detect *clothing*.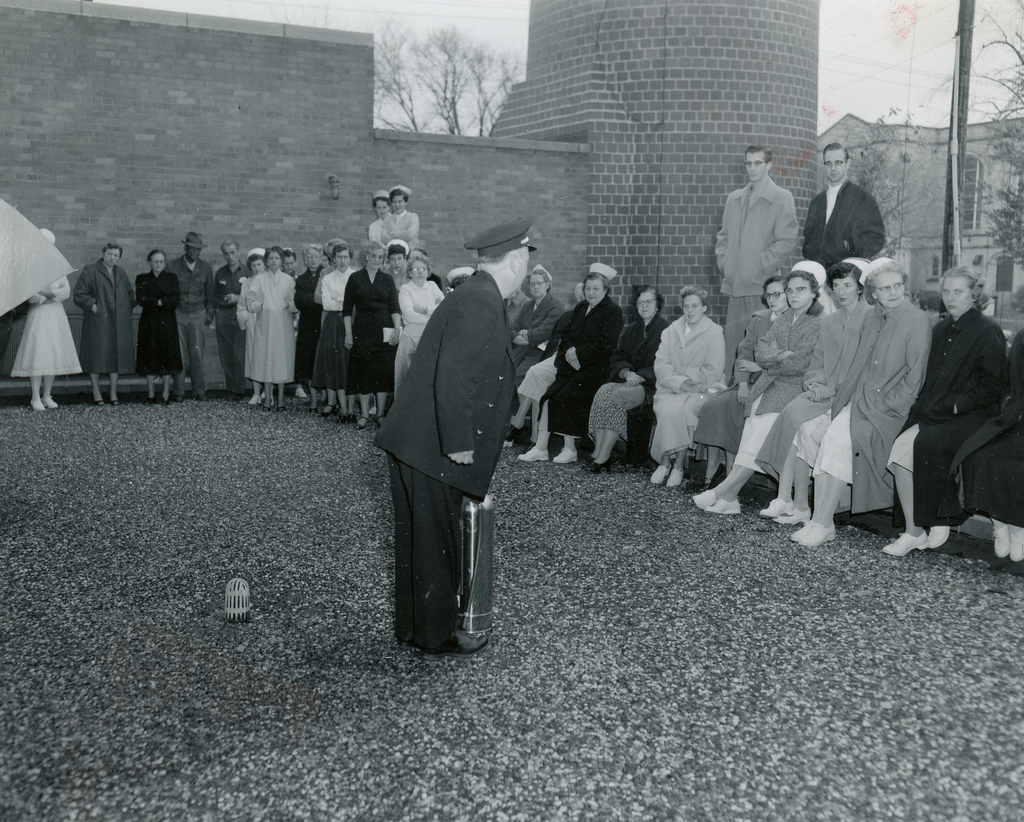
Detected at left=694, top=308, right=757, bottom=461.
